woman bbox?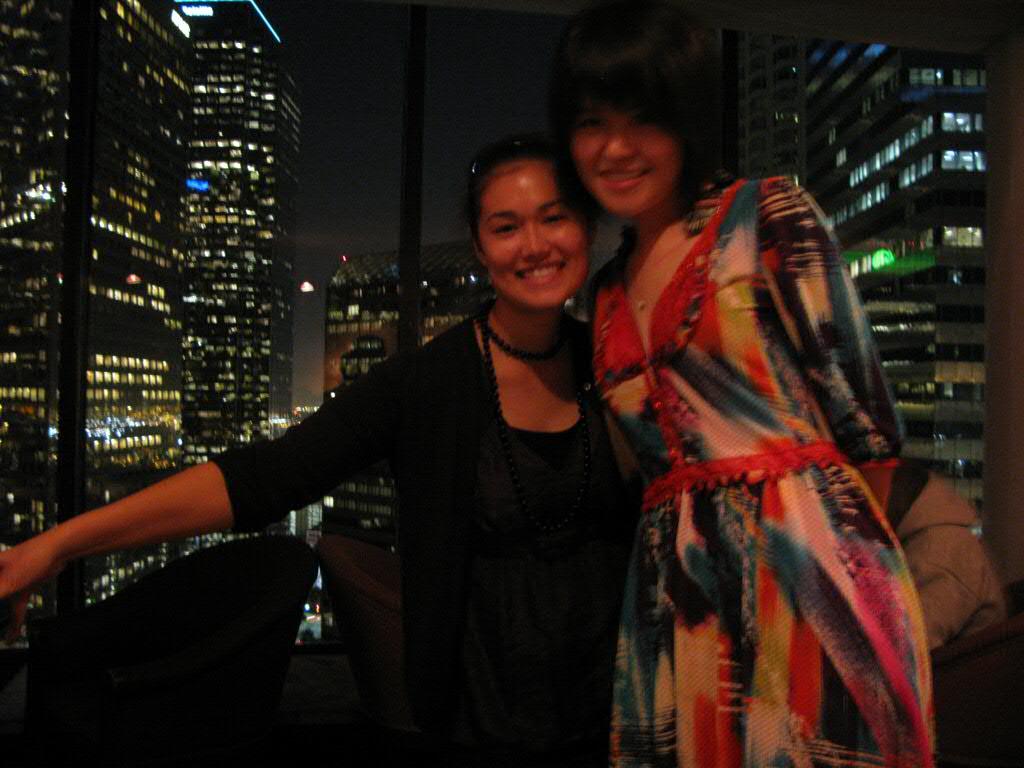
detection(0, 133, 643, 767)
